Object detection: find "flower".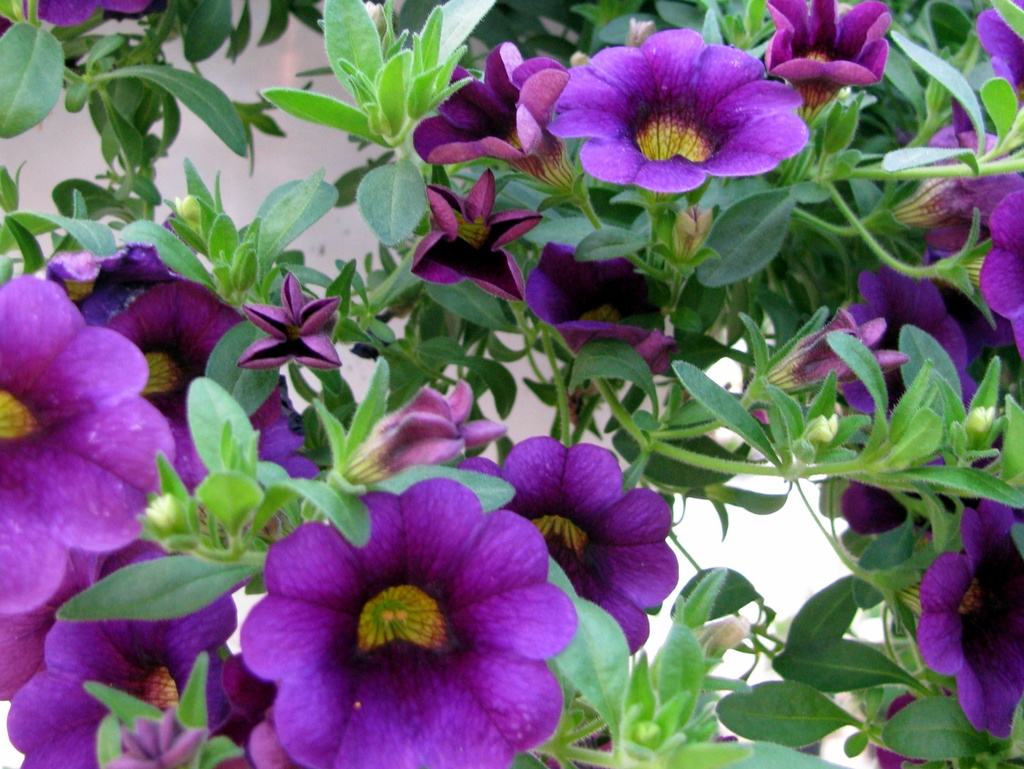
locate(408, 168, 541, 304).
